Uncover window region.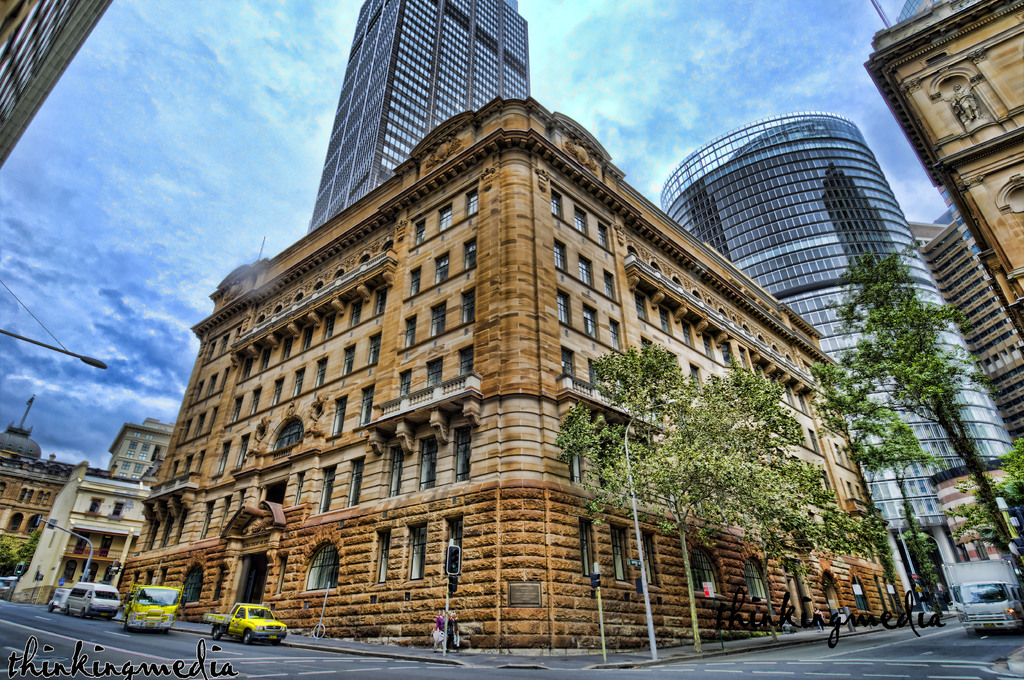
Uncovered: [x1=321, y1=467, x2=337, y2=510].
